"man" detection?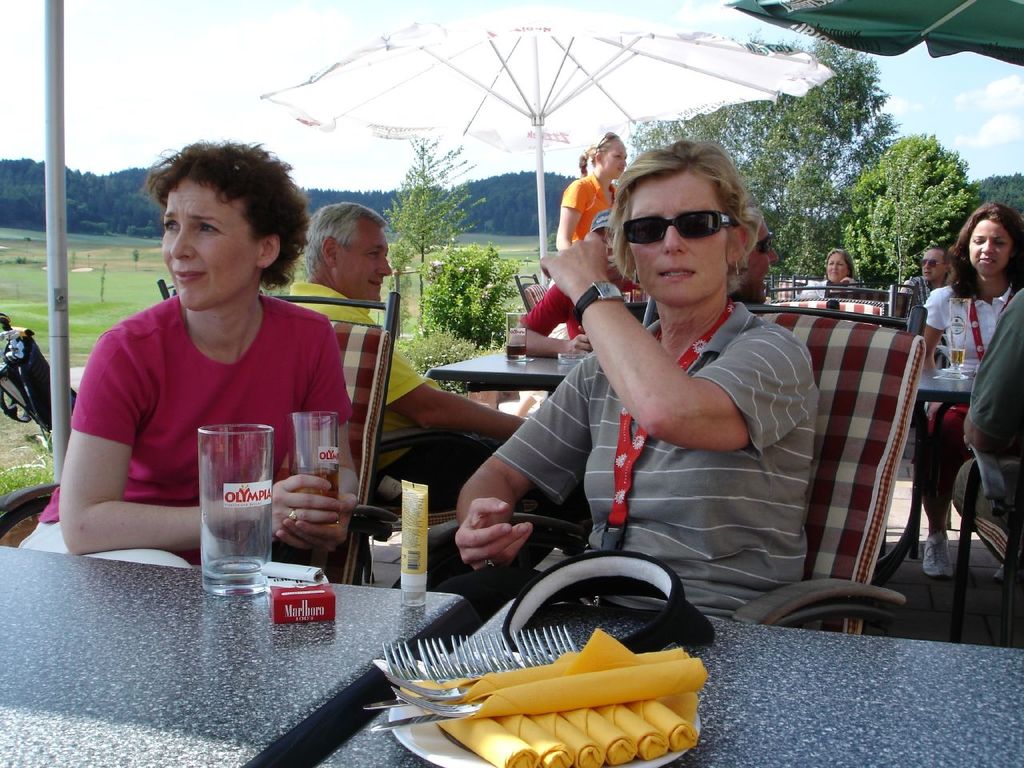
bbox(297, 197, 574, 510)
